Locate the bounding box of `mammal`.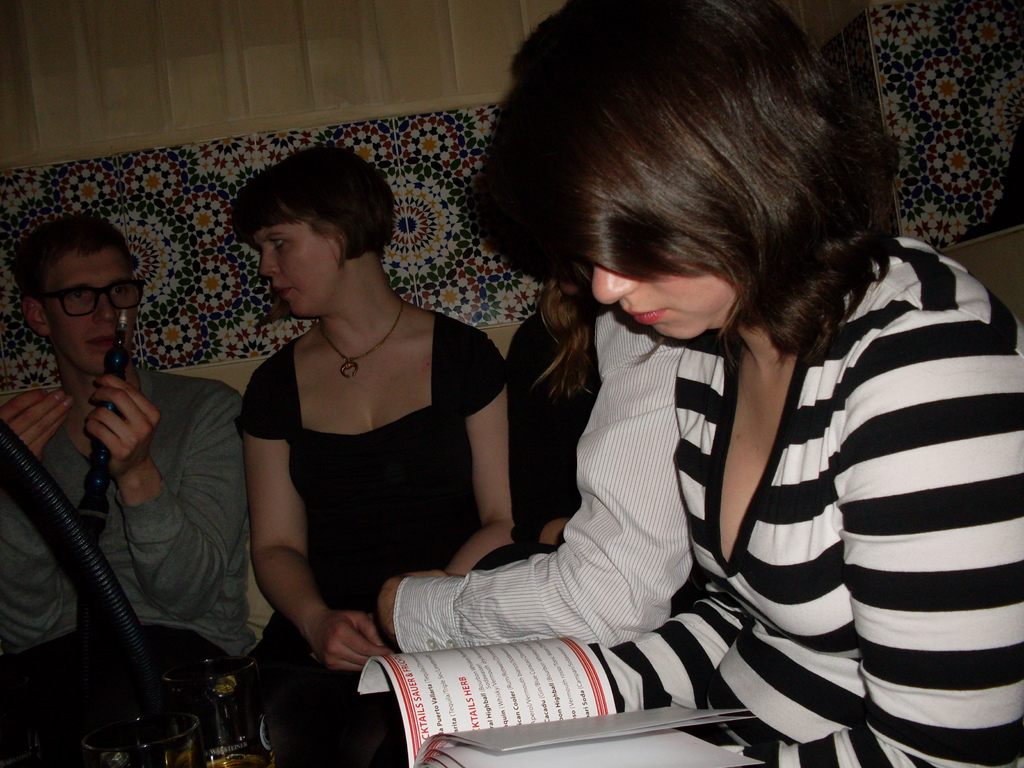
Bounding box: region(468, 281, 602, 569).
